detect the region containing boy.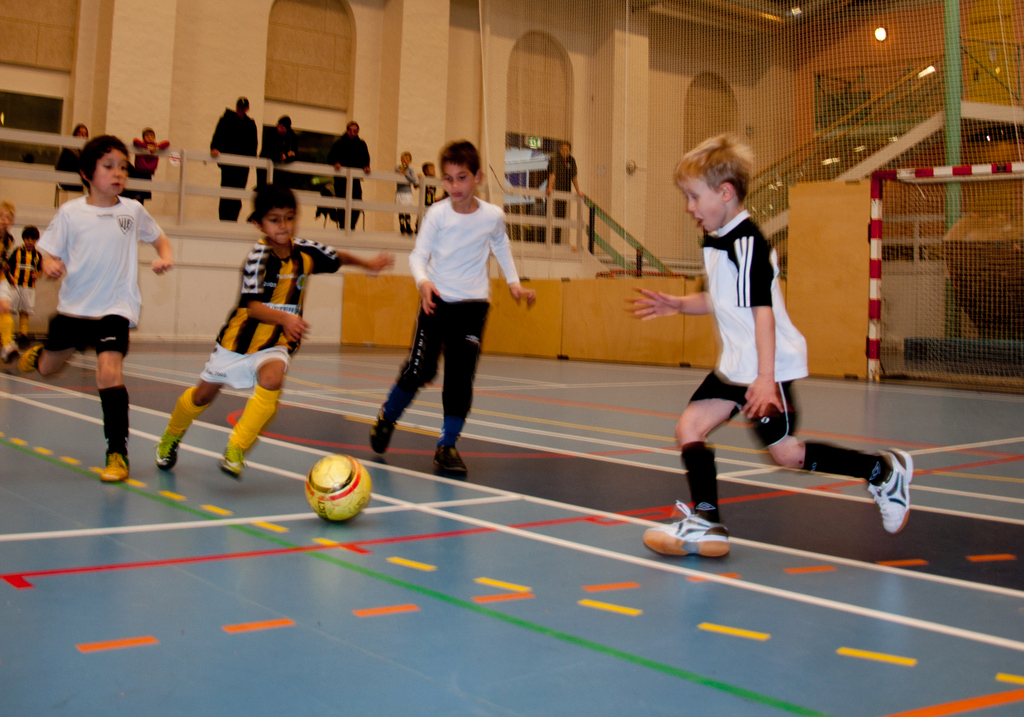
(9, 222, 44, 334).
